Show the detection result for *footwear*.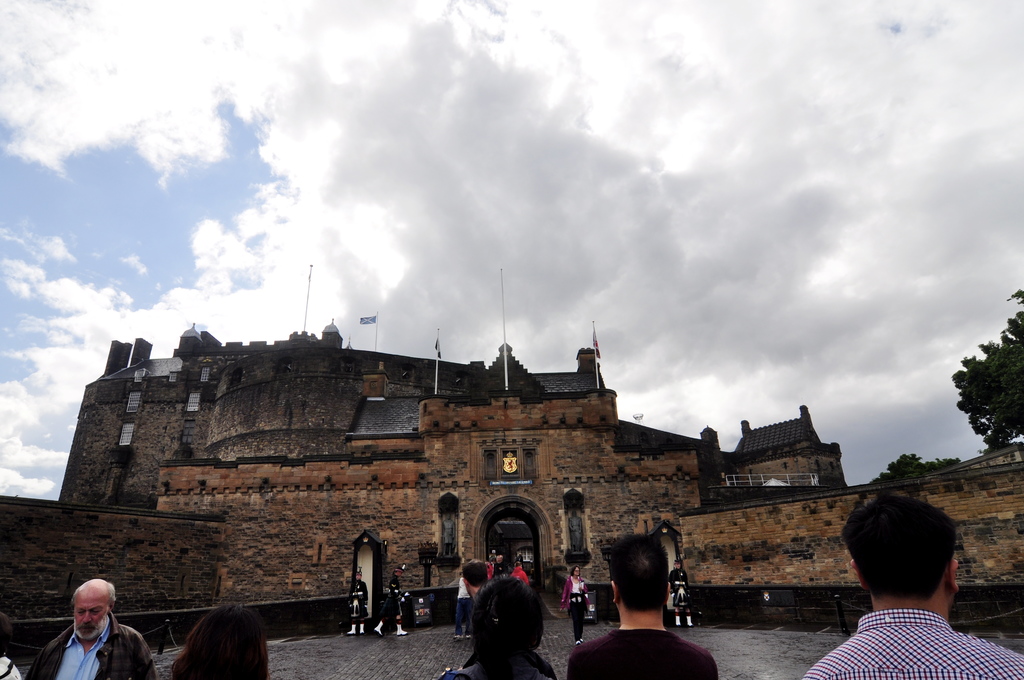
detection(360, 627, 364, 633).
